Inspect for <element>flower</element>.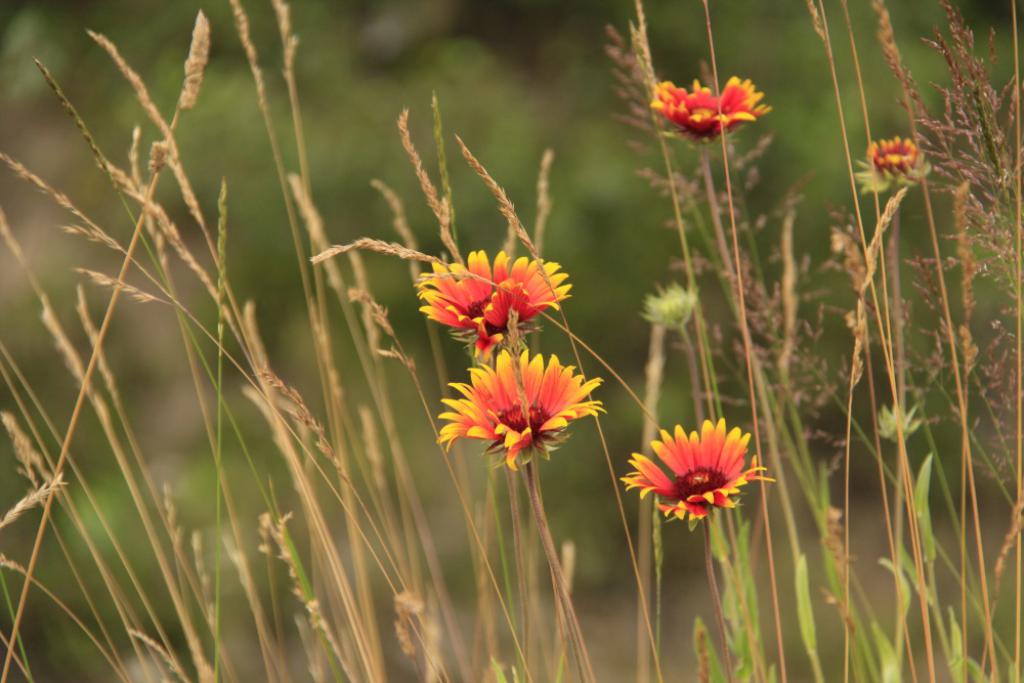
Inspection: crop(625, 423, 763, 529).
